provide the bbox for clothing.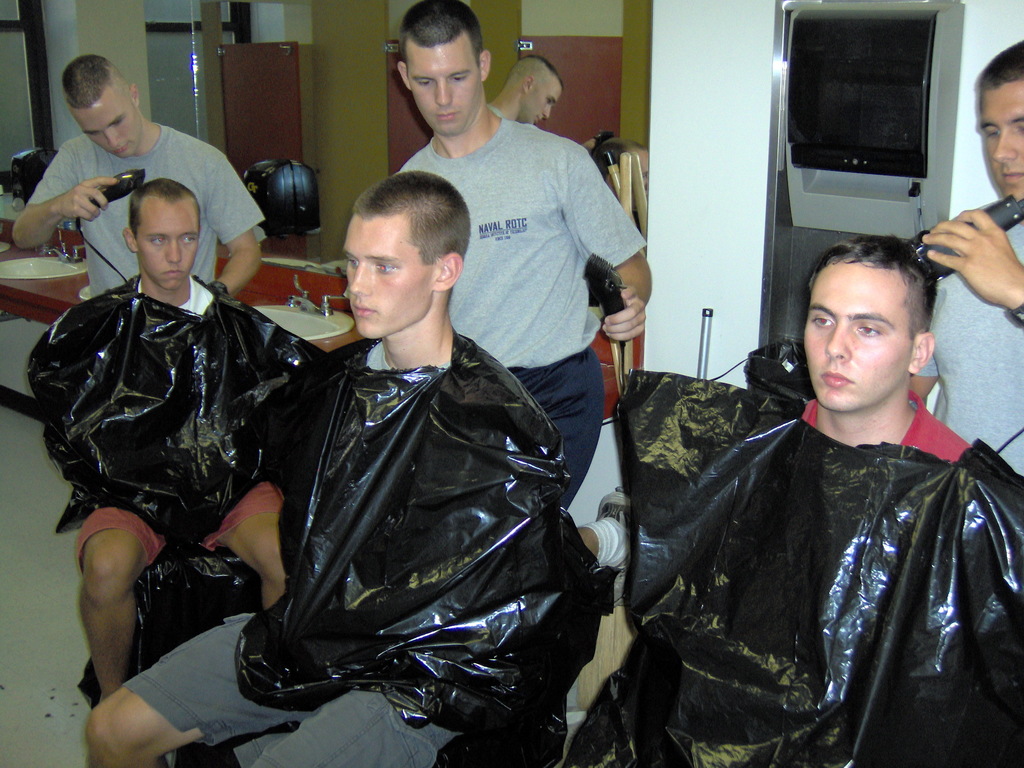
bbox=(483, 102, 511, 124).
